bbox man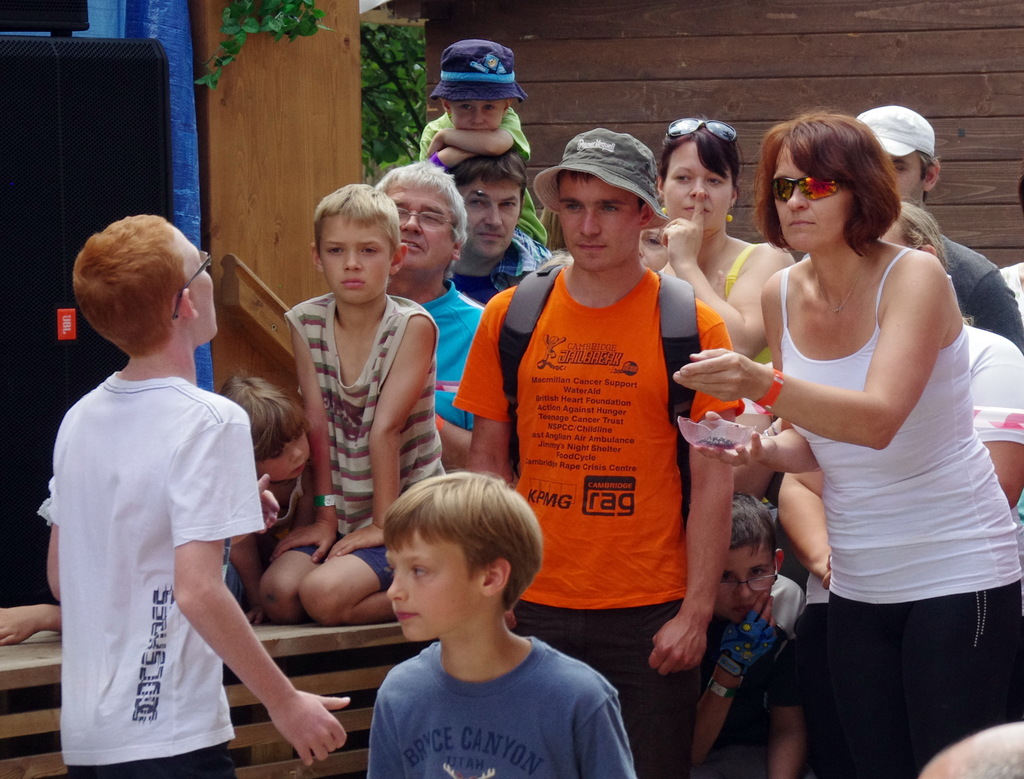
Rect(475, 133, 737, 724)
